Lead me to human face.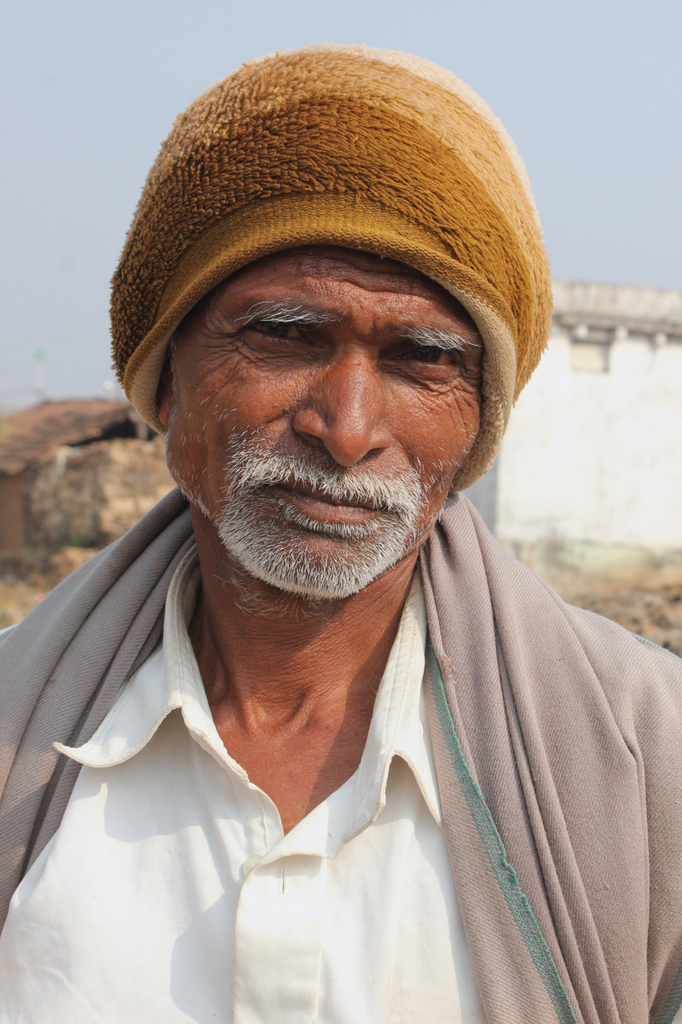
Lead to l=167, t=242, r=484, b=600.
